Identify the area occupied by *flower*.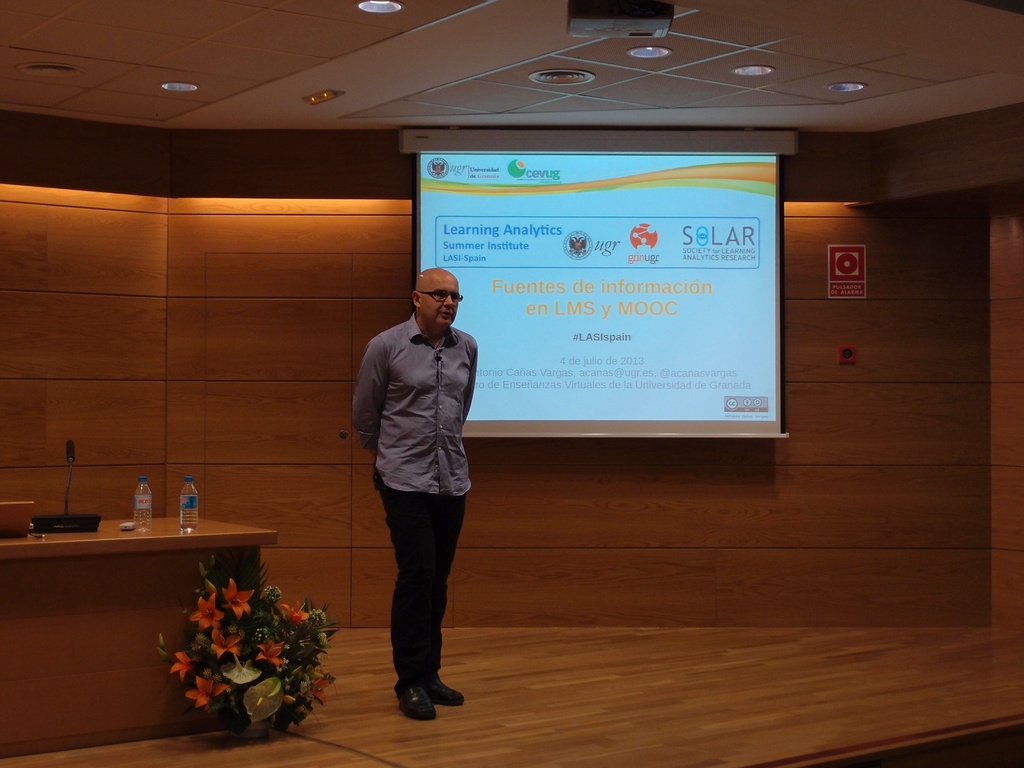
Area: box=[186, 675, 227, 710].
